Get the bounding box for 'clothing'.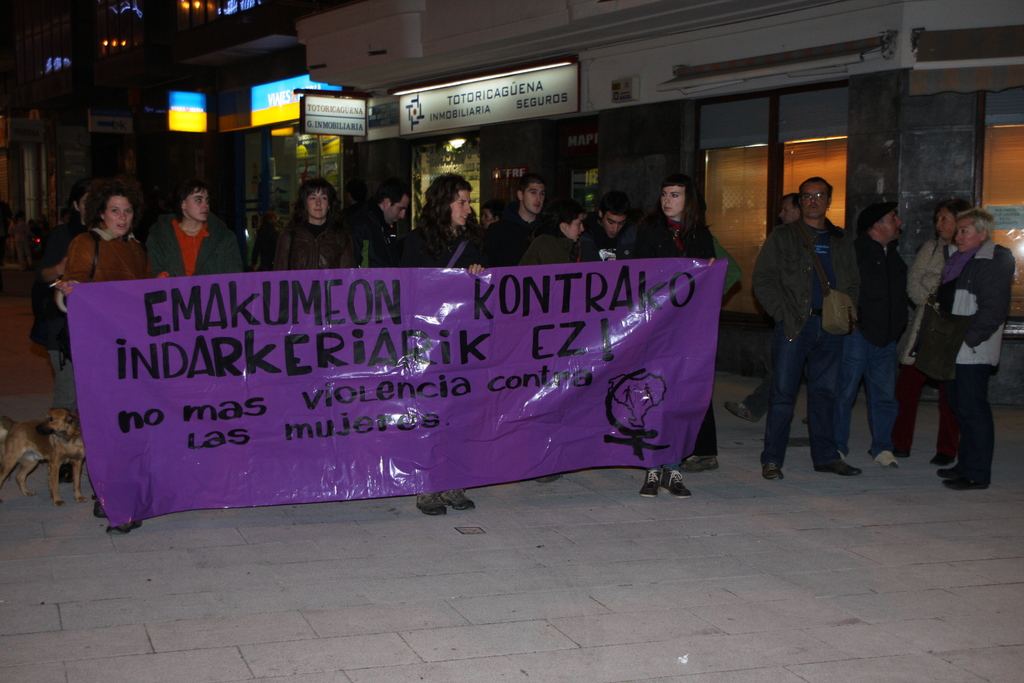
(893, 235, 956, 452).
